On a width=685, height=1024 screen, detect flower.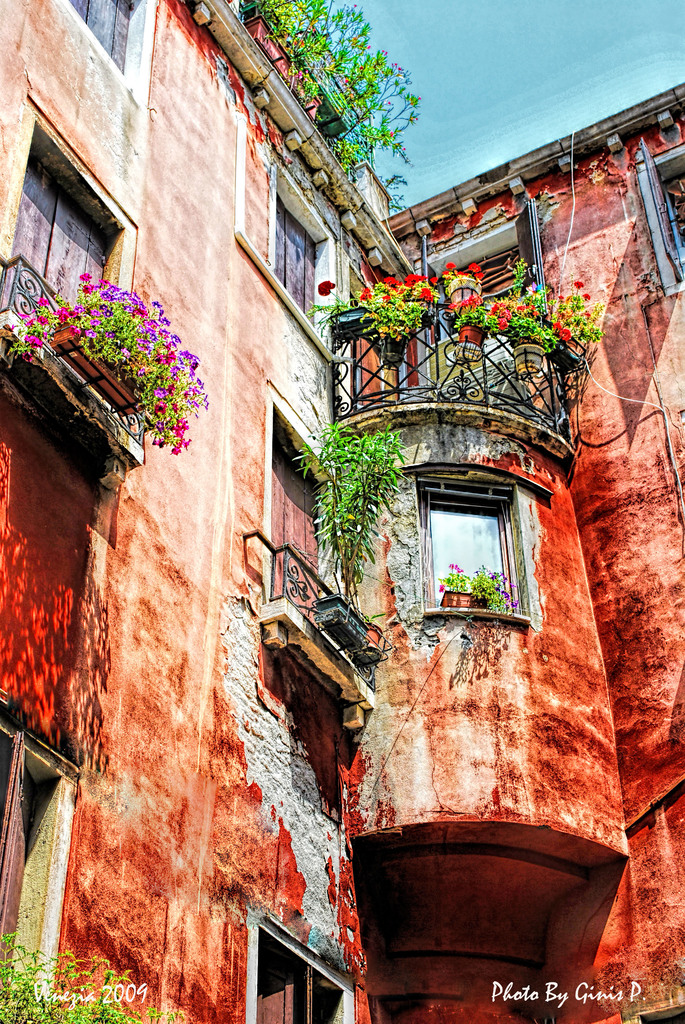
region(438, 584, 445, 593).
